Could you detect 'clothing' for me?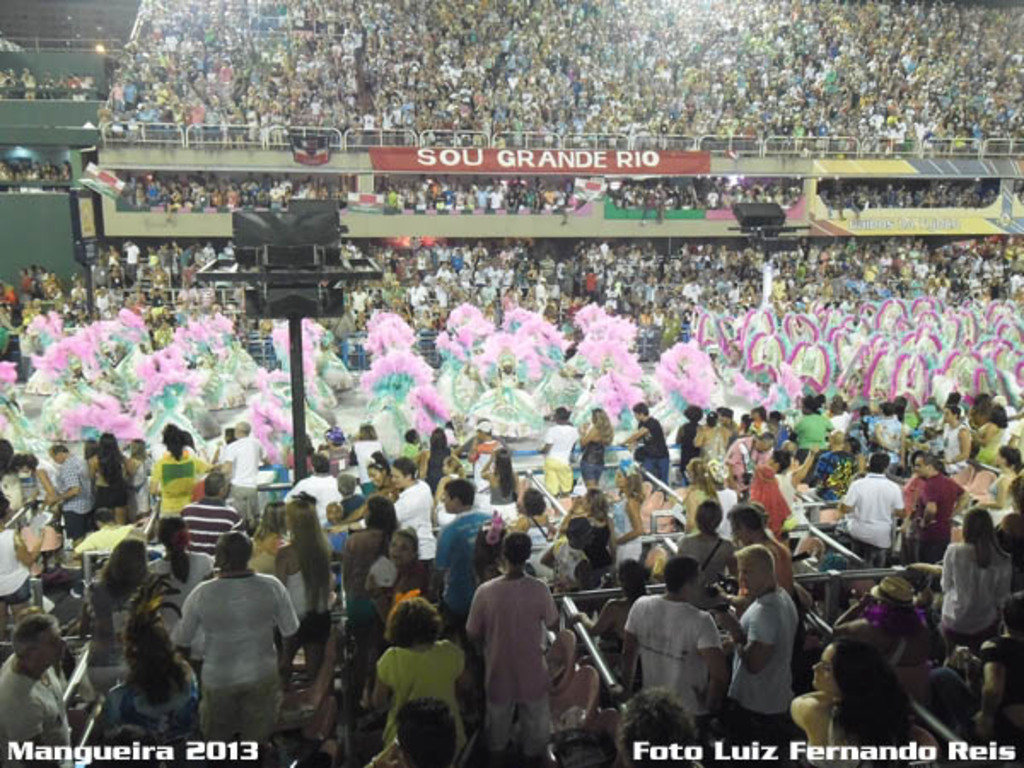
Detection result: x1=614 y1=503 x2=640 y2=563.
